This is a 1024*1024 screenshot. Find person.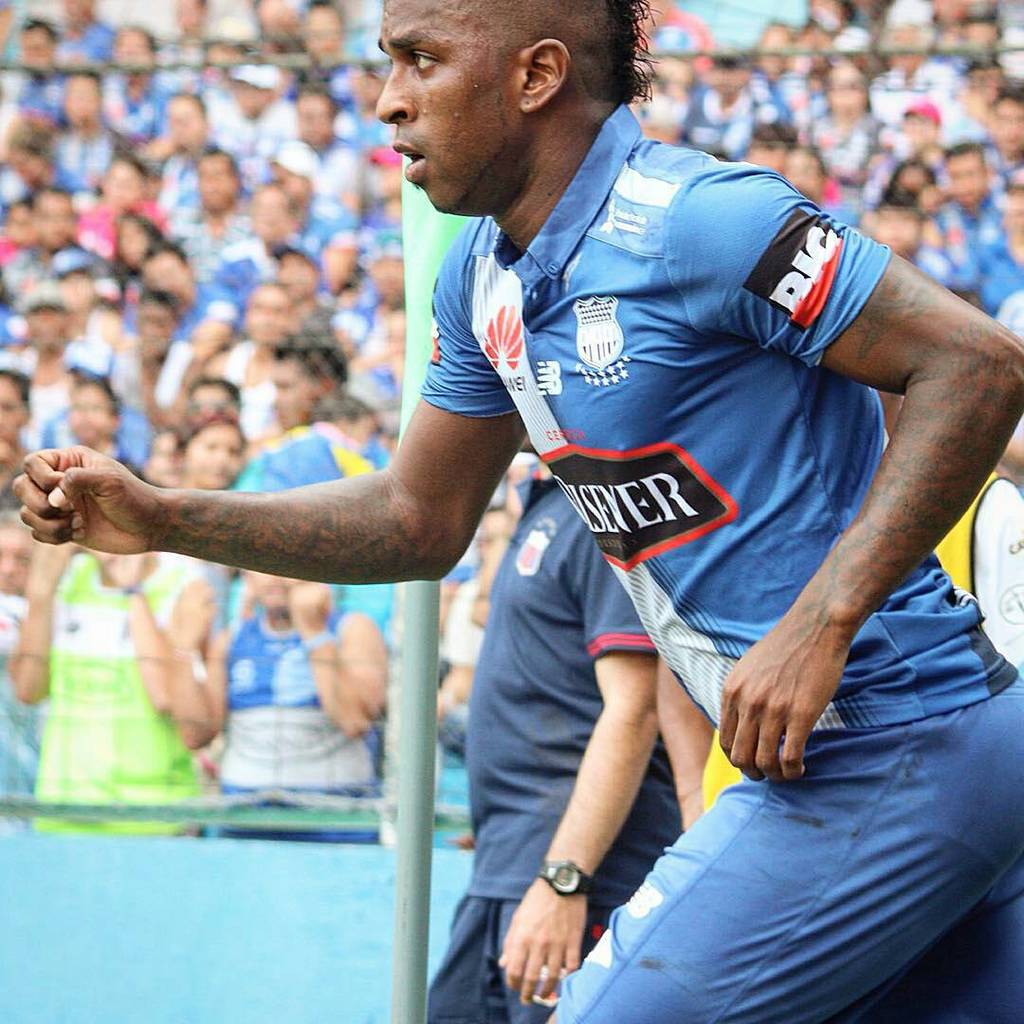
Bounding box: (left=7, top=2, right=1023, bottom=1023).
